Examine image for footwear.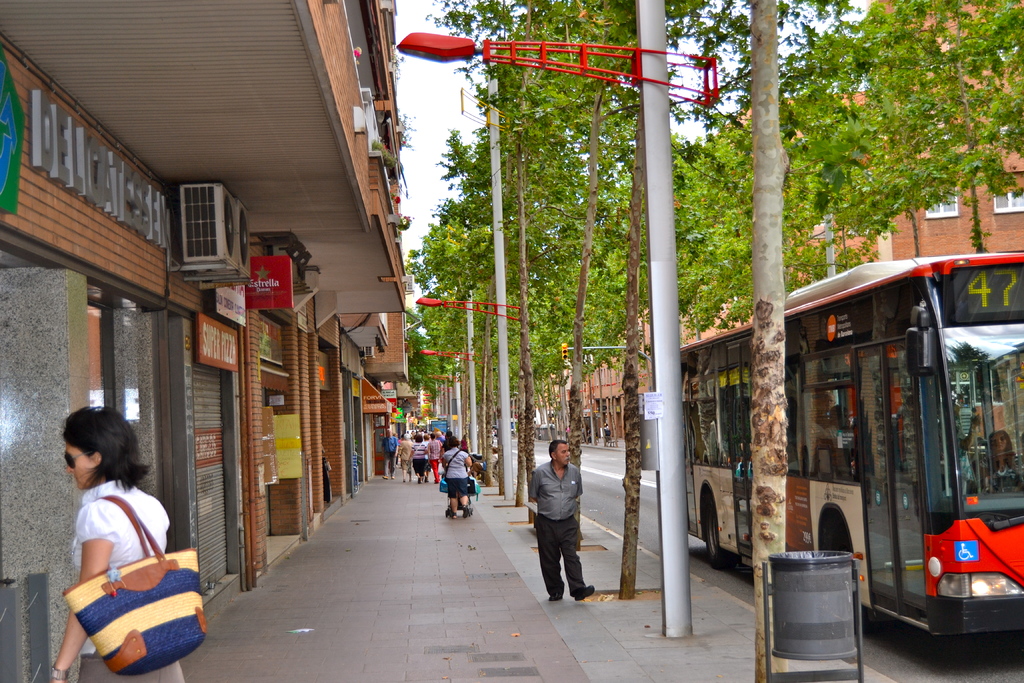
Examination result: x1=552, y1=588, x2=563, y2=604.
